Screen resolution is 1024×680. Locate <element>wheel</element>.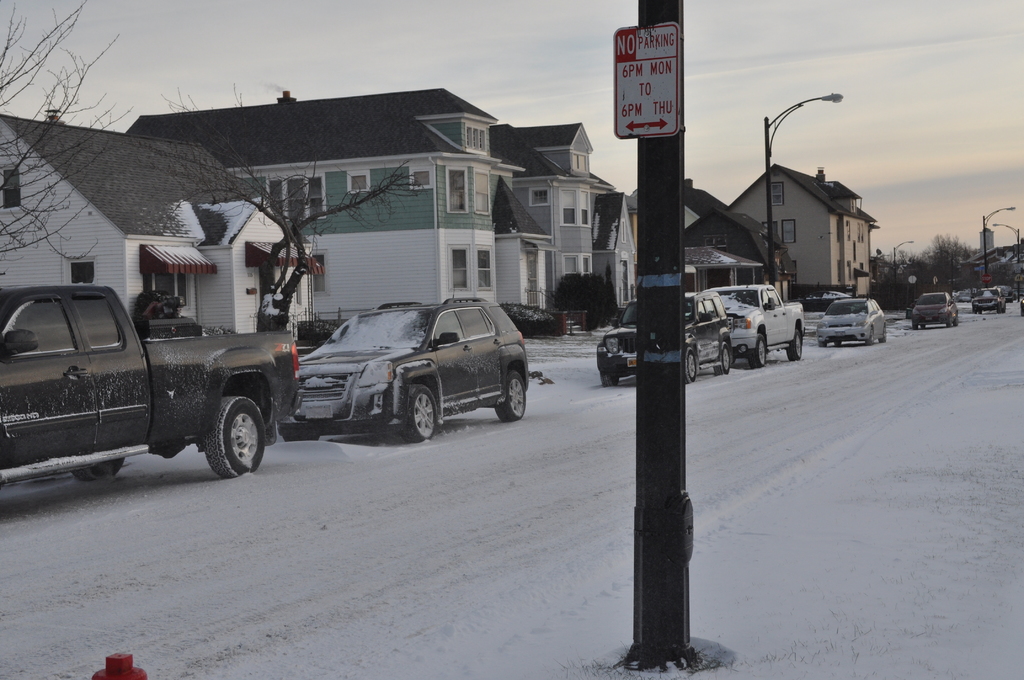
(left=946, top=321, right=952, bottom=328).
